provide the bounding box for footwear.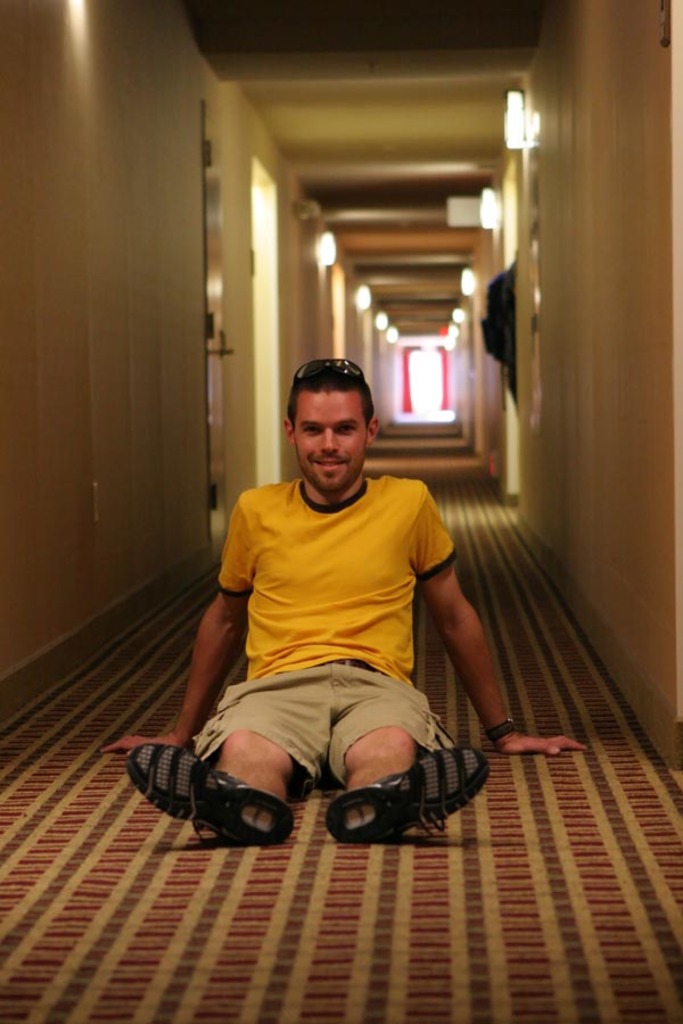
(118, 740, 293, 847).
